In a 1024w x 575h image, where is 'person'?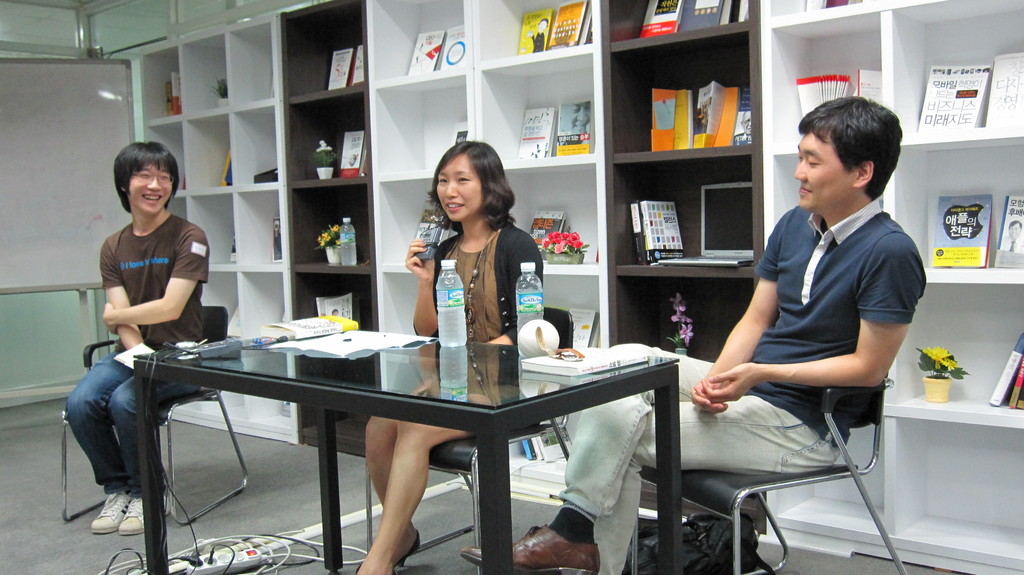
<box>58,137,200,529</box>.
